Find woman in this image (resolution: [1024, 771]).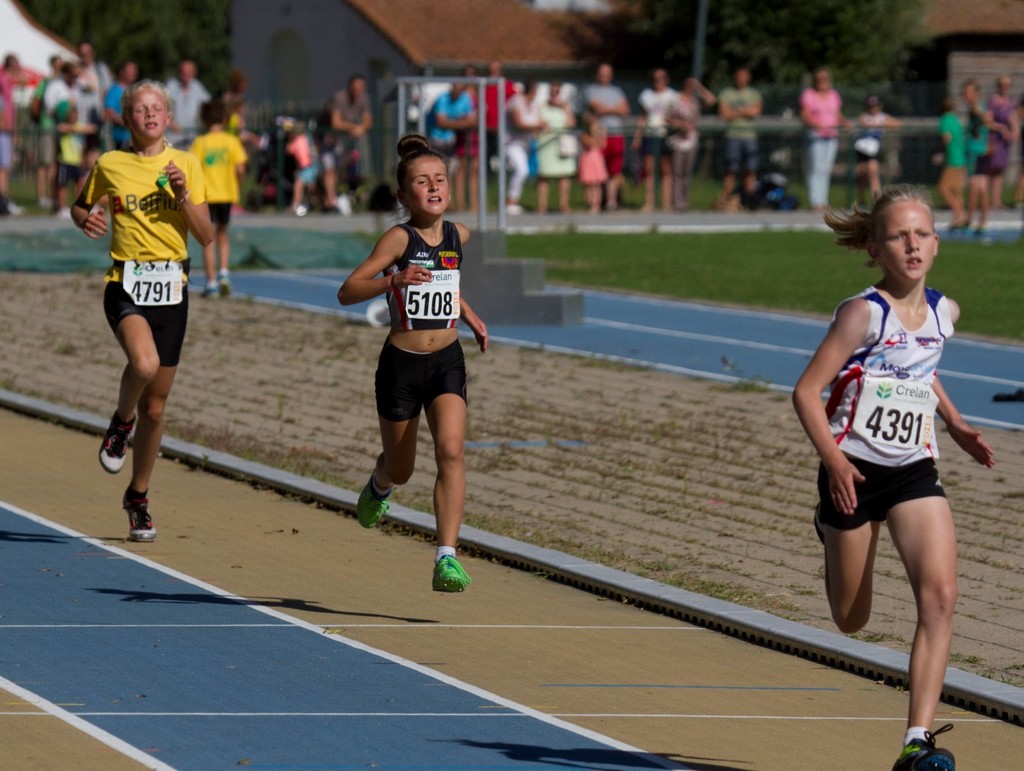
region(801, 67, 849, 214).
